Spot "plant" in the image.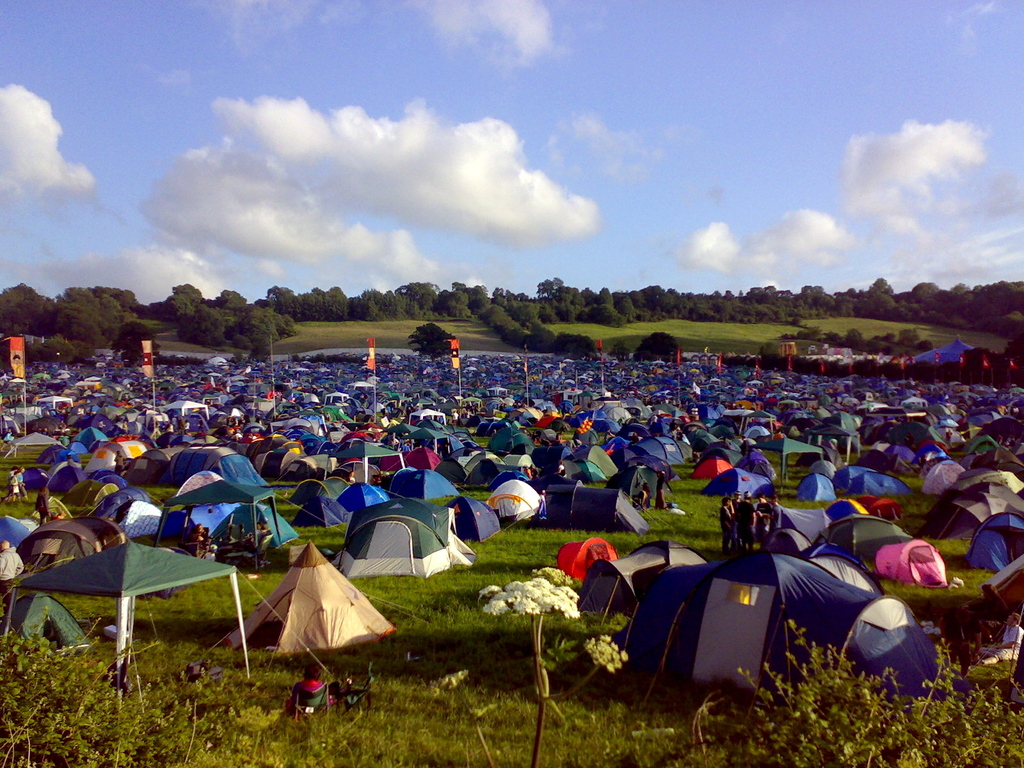
"plant" found at {"left": 391, "top": 413, "right": 404, "bottom": 427}.
